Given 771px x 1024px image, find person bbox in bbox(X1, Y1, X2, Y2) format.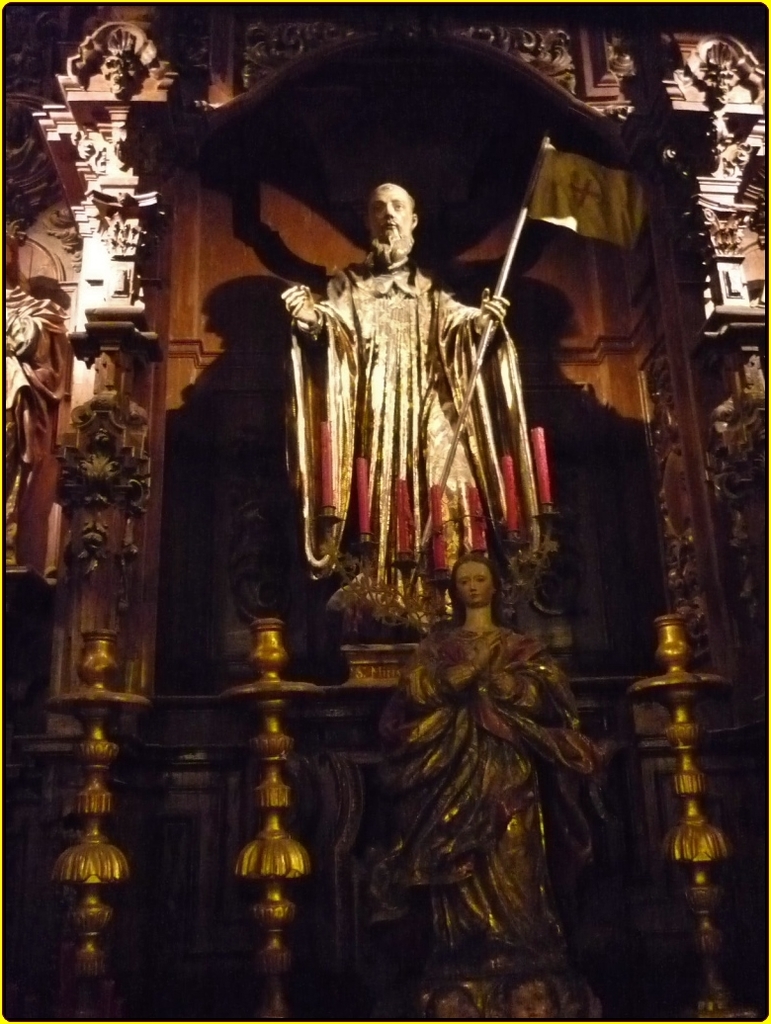
bbox(269, 175, 546, 568).
